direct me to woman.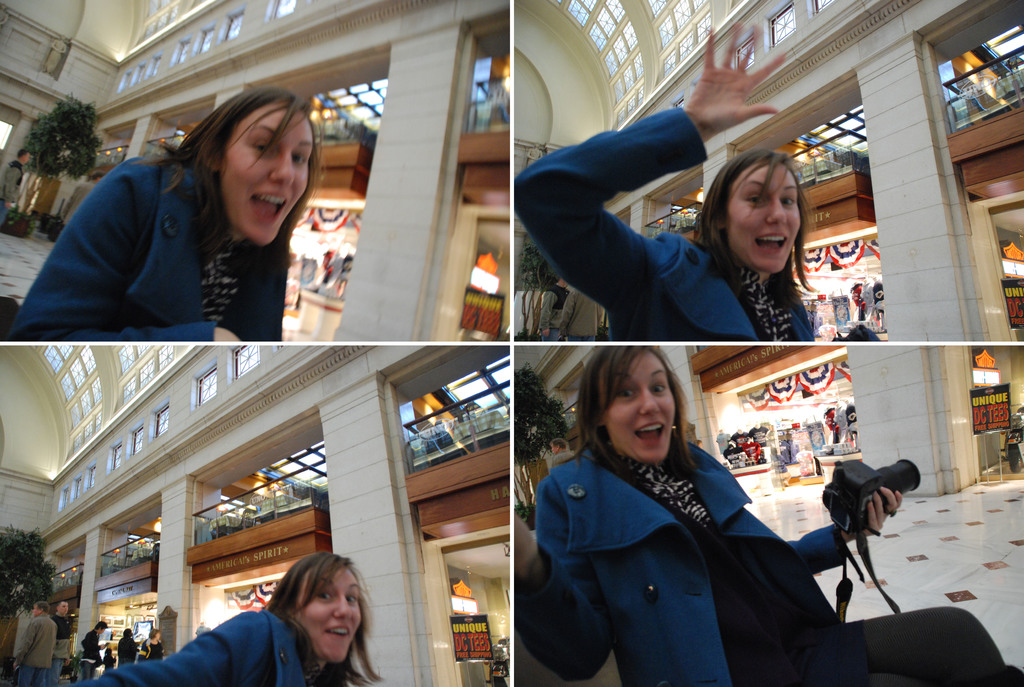
Direction: 506:17:817:356.
